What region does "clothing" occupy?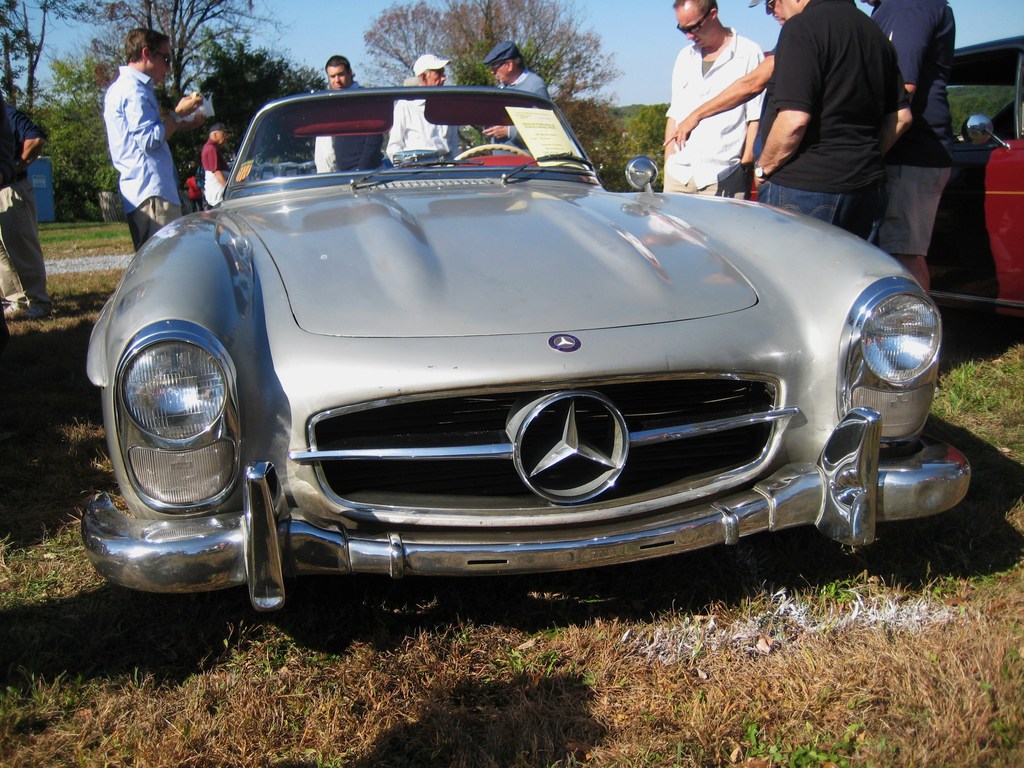
(left=753, top=0, right=910, bottom=231).
